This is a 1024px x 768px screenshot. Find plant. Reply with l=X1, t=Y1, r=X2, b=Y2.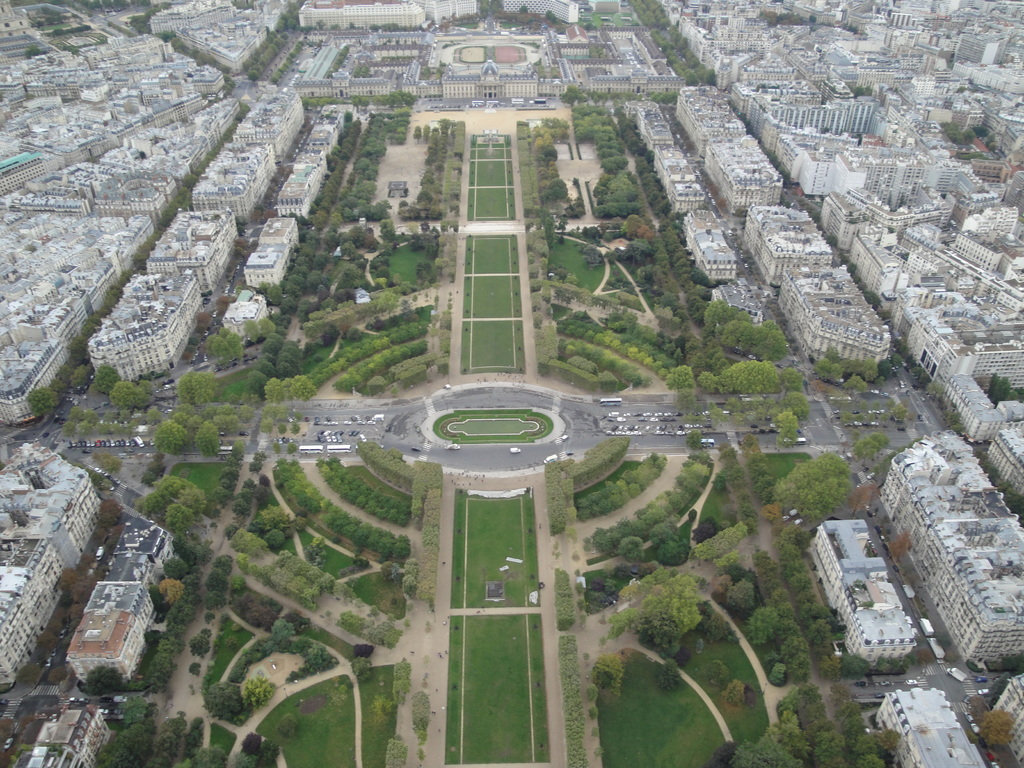
l=451, t=490, r=463, b=607.
